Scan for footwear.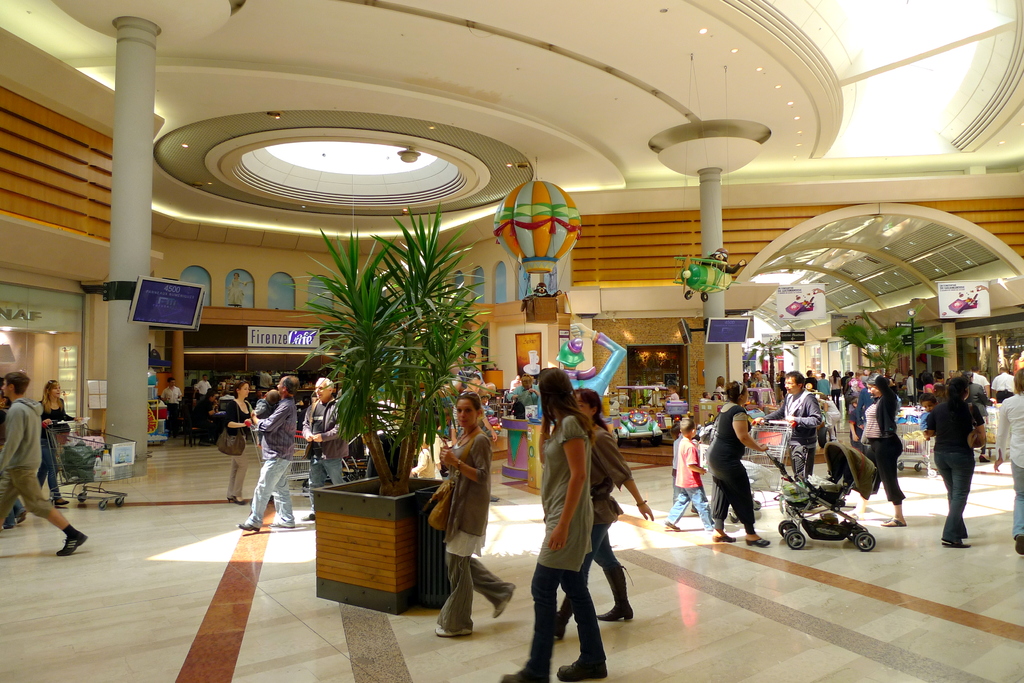
Scan result: l=432, t=625, r=472, b=636.
